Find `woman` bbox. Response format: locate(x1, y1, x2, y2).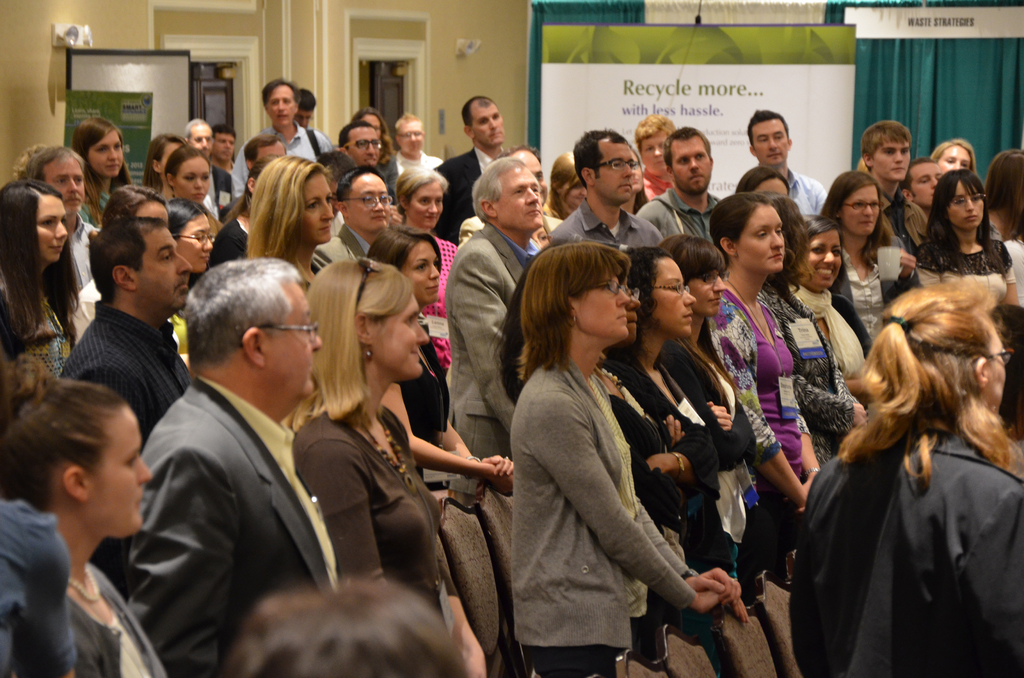
locate(767, 195, 872, 468).
